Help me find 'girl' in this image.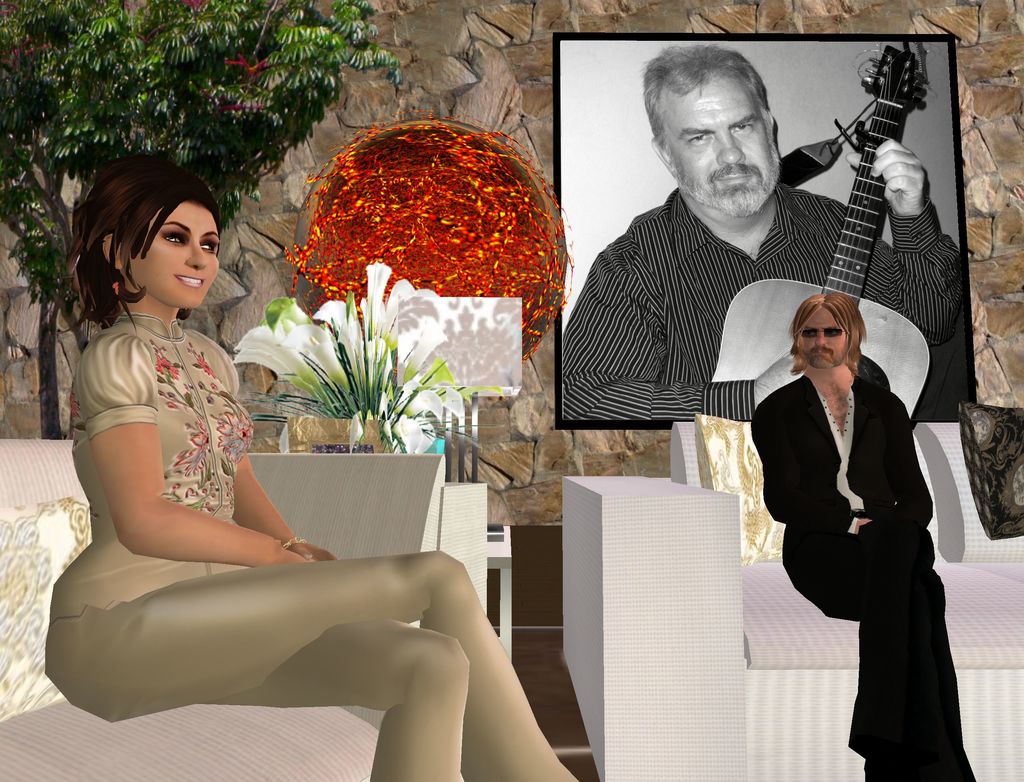
Found it: select_region(46, 154, 580, 781).
